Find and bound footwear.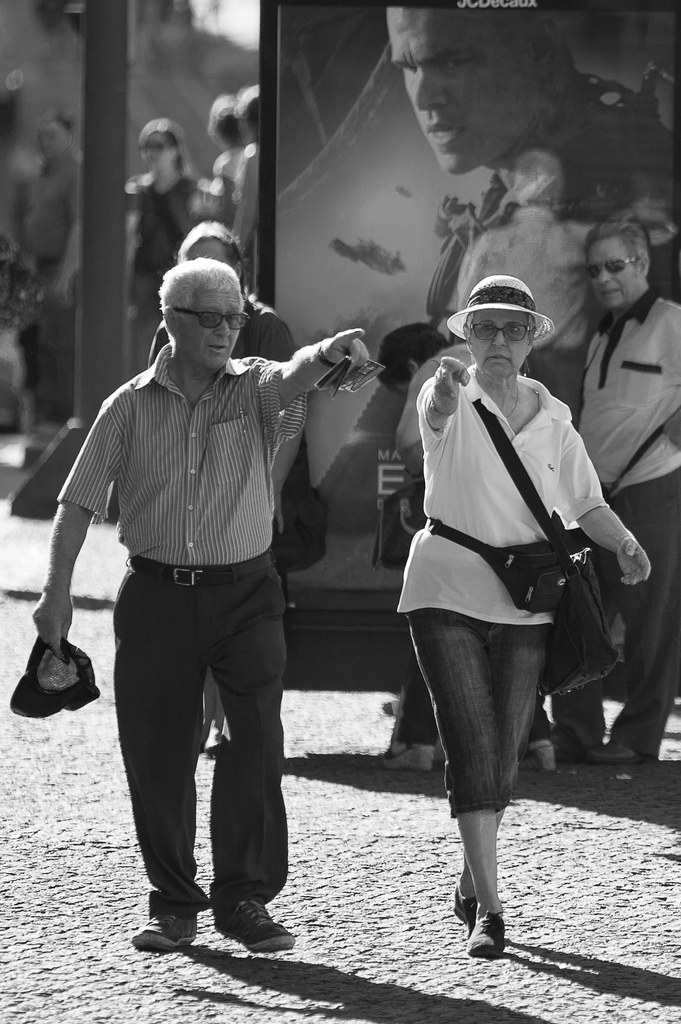
Bound: crop(448, 889, 483, 924).
